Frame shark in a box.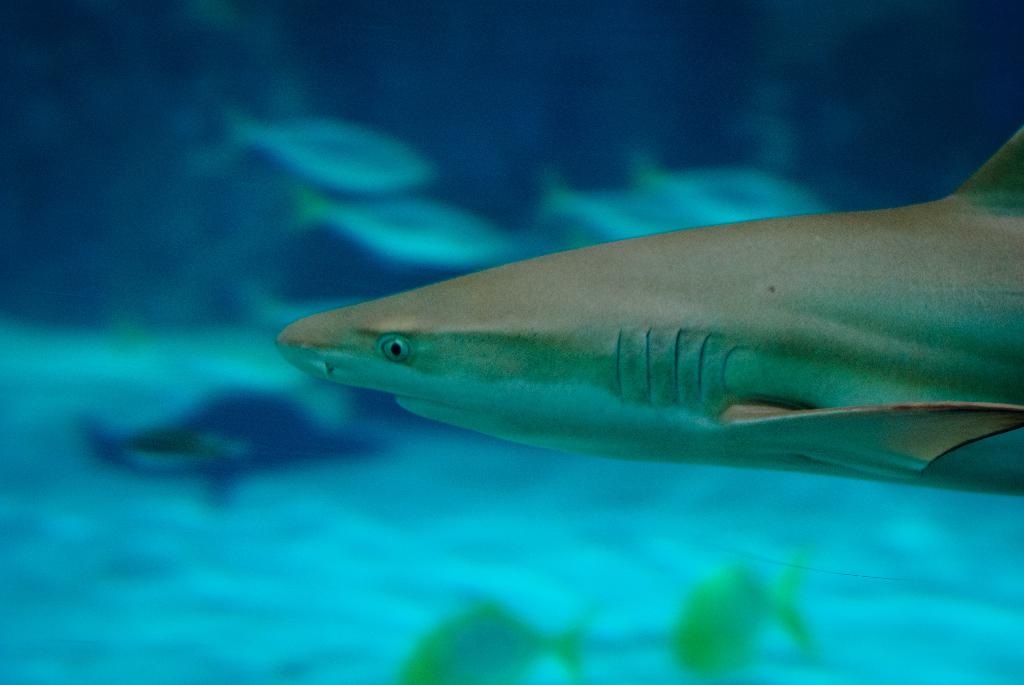
box(269, 125, 1023, 497).
